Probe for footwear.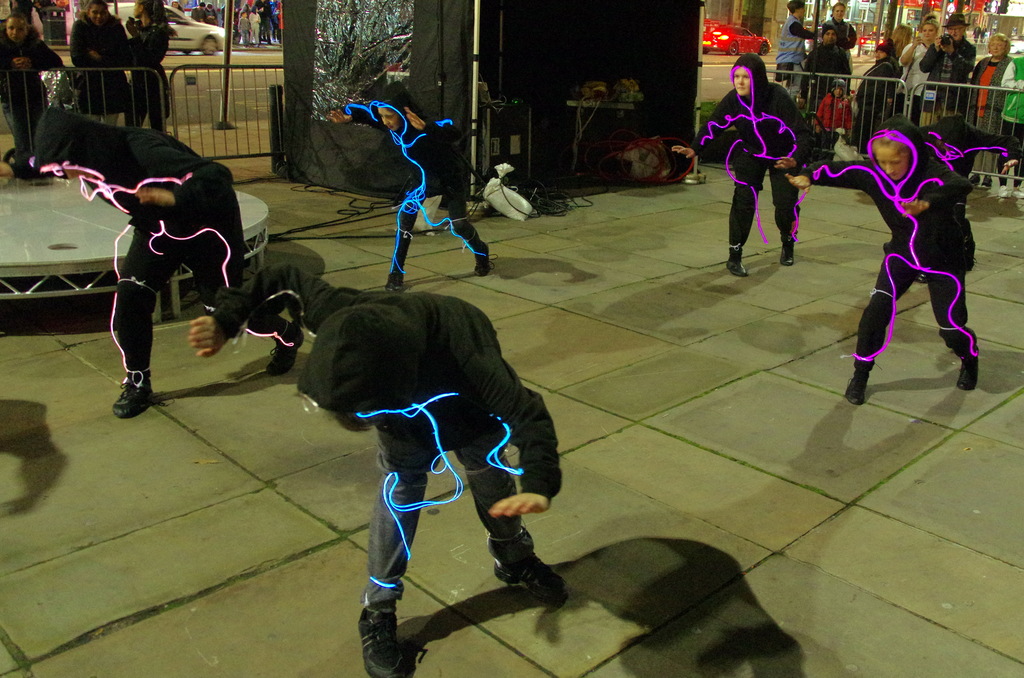
Probe result: [left=97, top=357, right=156, bottom=422].
